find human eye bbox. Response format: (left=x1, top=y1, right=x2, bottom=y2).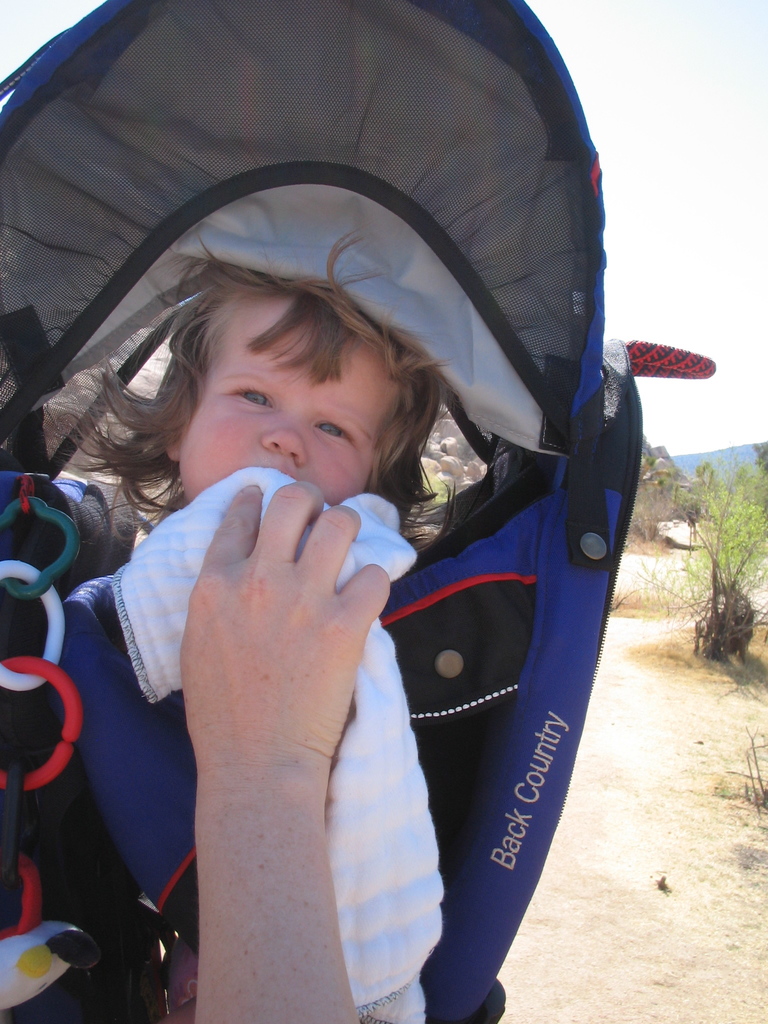
(left=310, top=423, right=356, bottom=449).
